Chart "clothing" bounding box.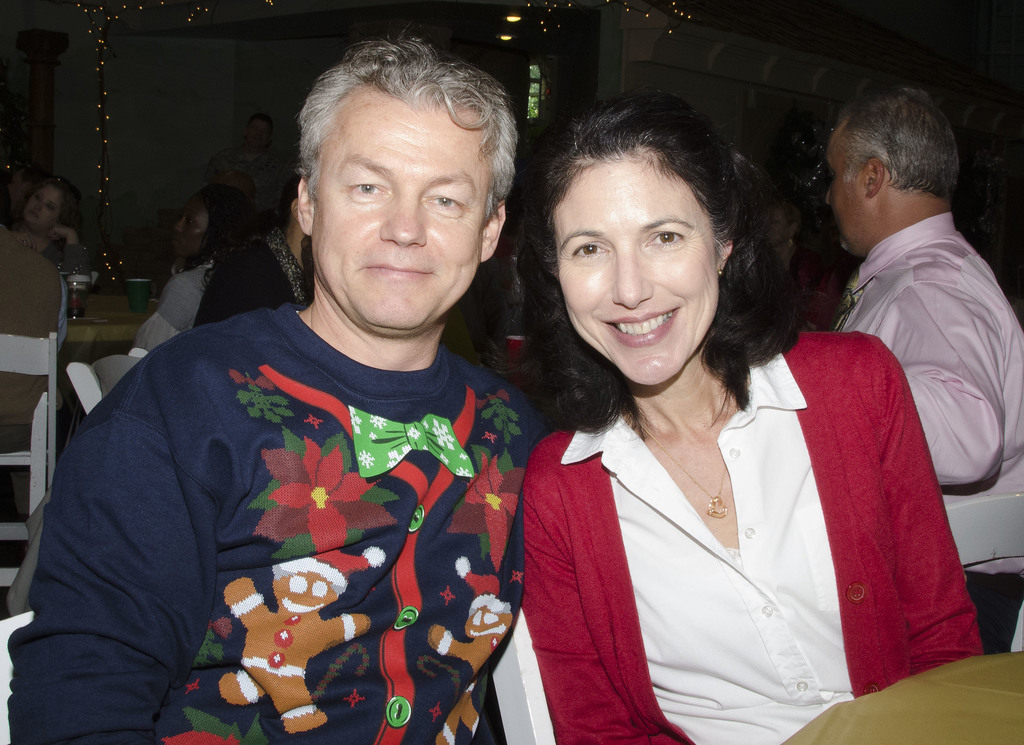
Charted: Rect(120, 261, 214, 355).
